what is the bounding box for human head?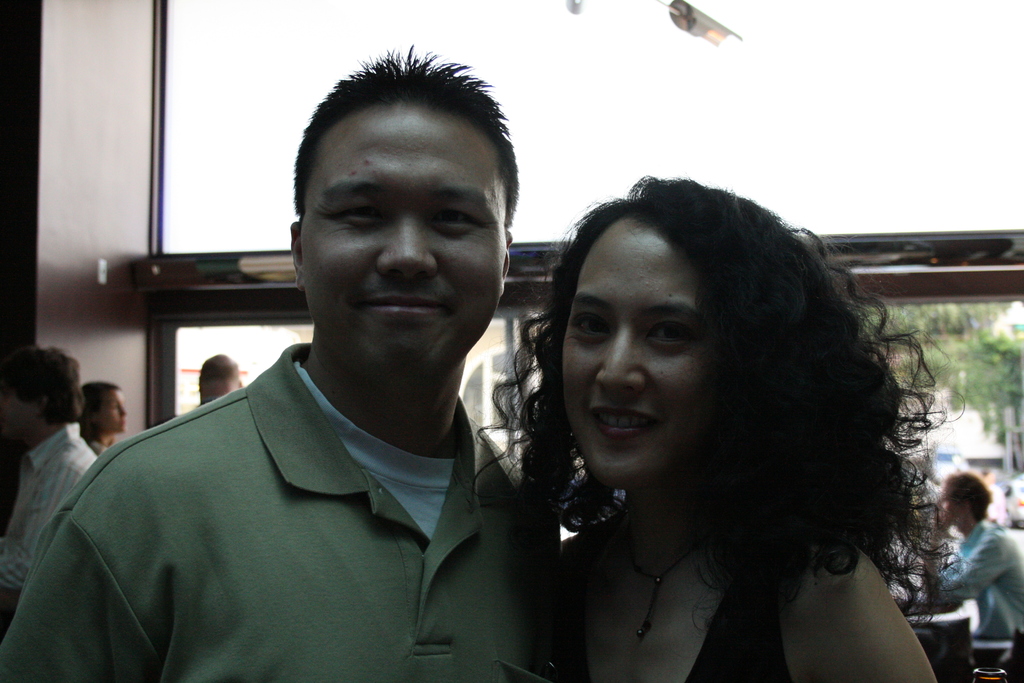
locate(79, 387, 129, 436).
